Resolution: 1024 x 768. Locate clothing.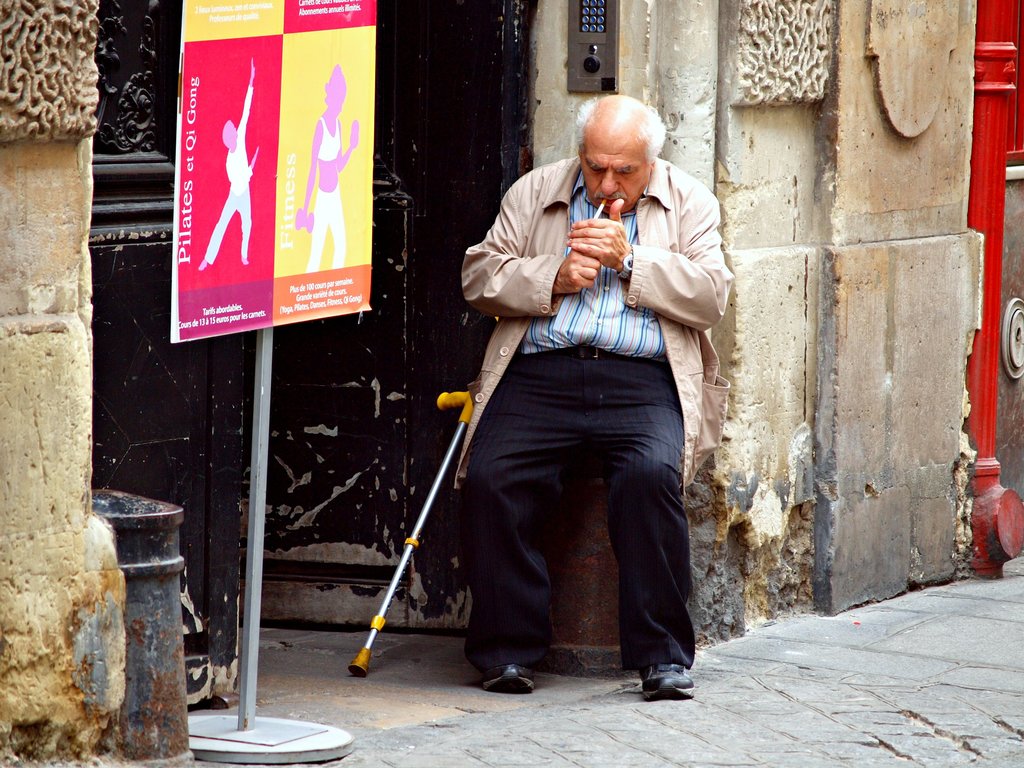
crop(307, 180, 345, 271).
